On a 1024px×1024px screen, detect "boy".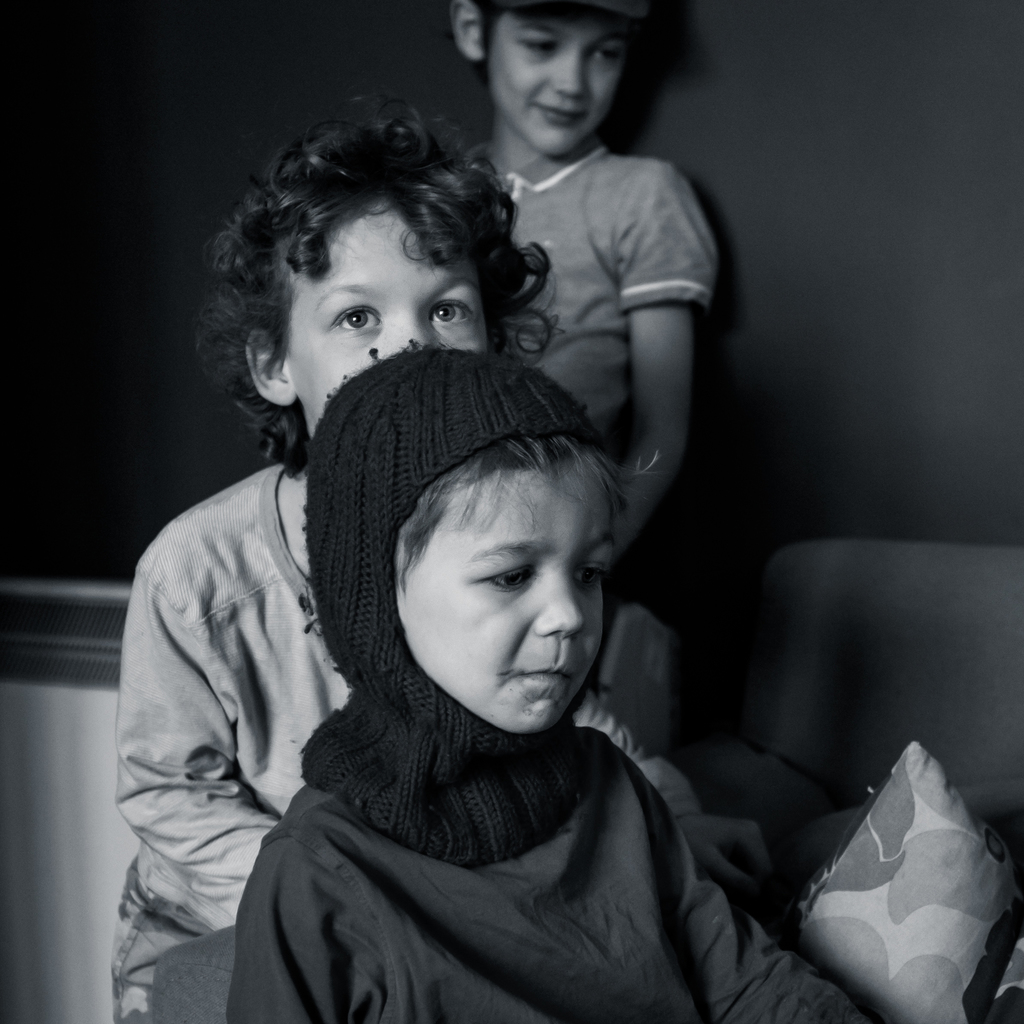
pyautogui.locateOnScreen(104, 93, 763, 1023).
